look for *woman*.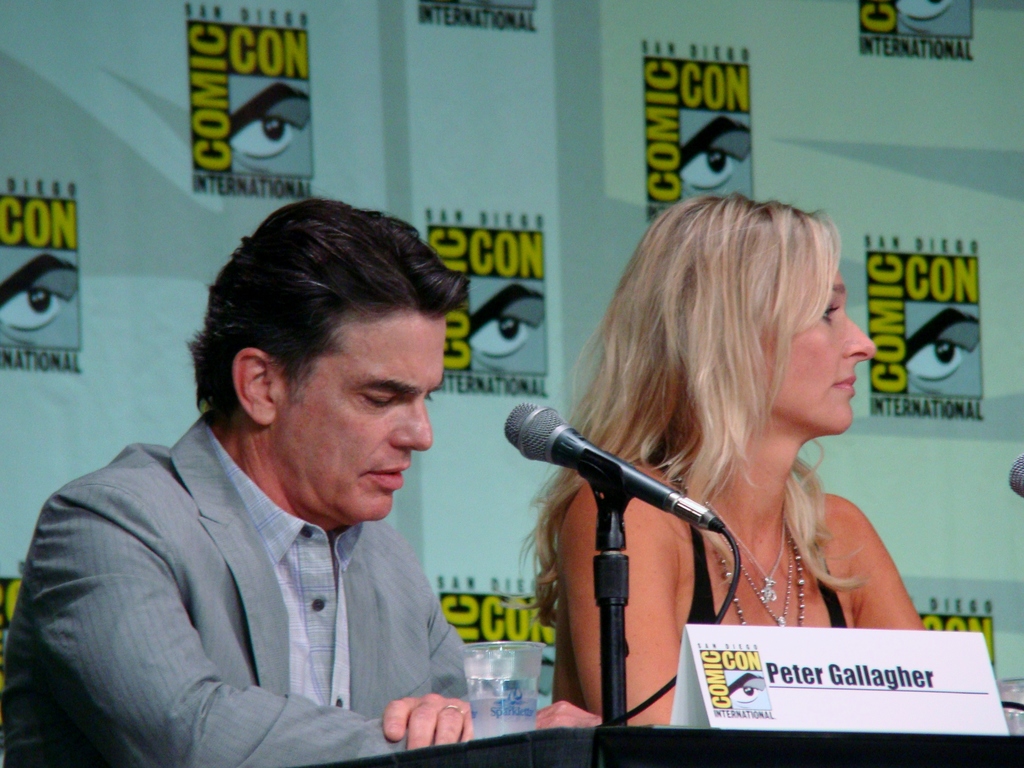
Found: pyautogui.locateOnScreen(482, 149, 924, 739).
